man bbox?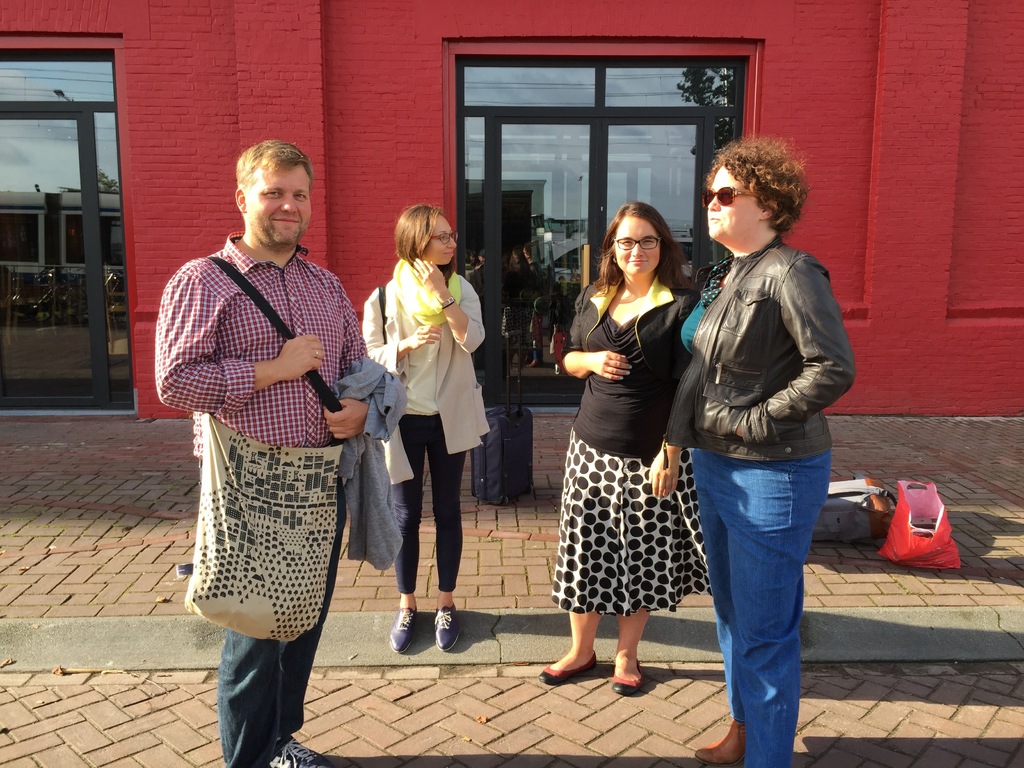
bbox=[157, 134, 378, 744]
